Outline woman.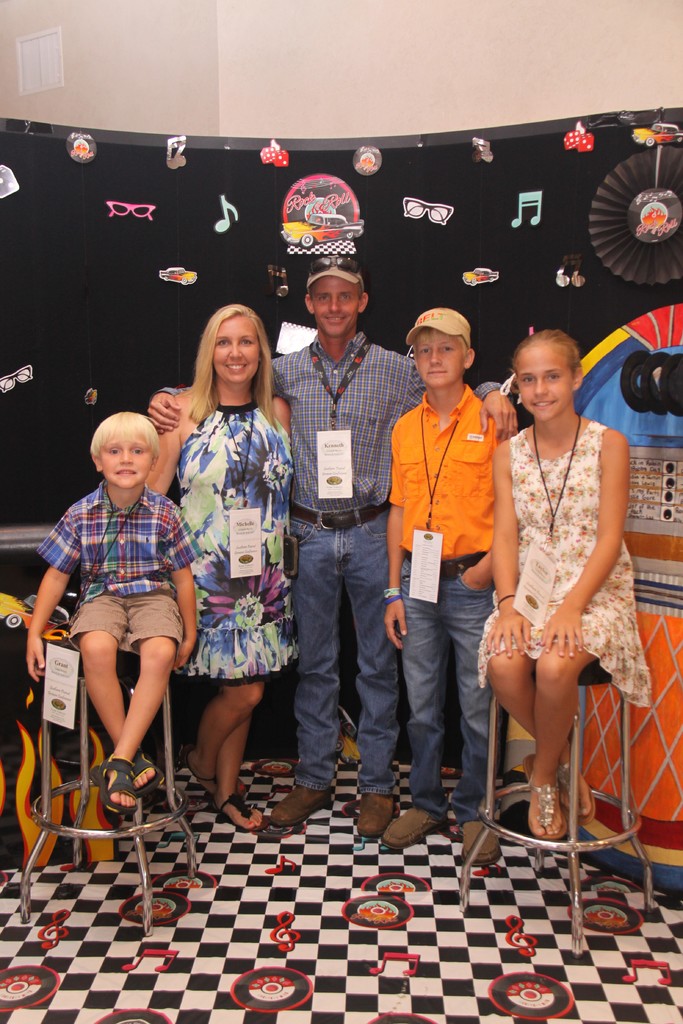
Outline: {"x1": 481, "y1": 305, "x2": 645, "y2": 831}.
